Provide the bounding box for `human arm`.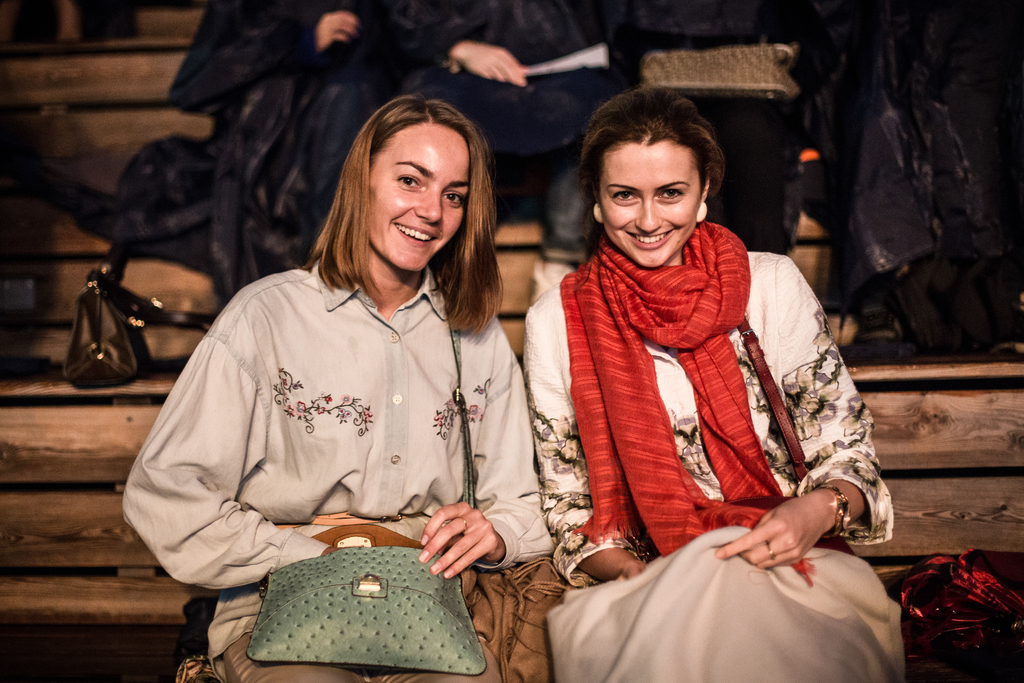
[left=779, top=306, right=888, bottom=580].
